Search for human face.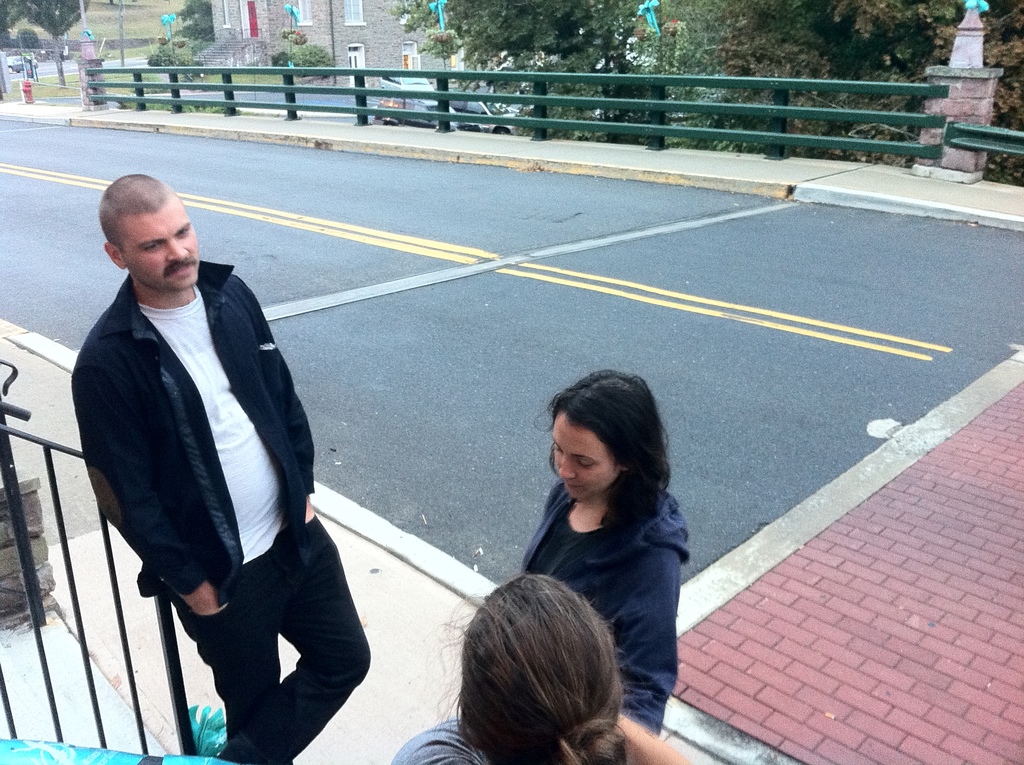
Found at [551,421,616,498].
